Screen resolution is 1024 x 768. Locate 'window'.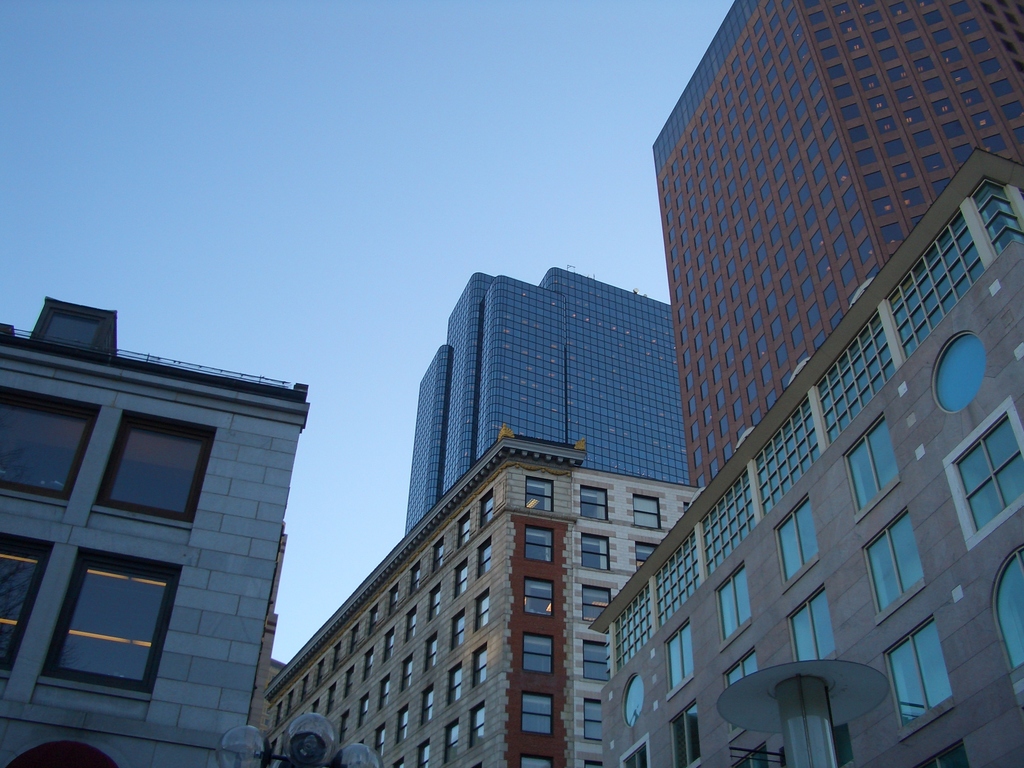
Rect(441, 716, 462, 765).
